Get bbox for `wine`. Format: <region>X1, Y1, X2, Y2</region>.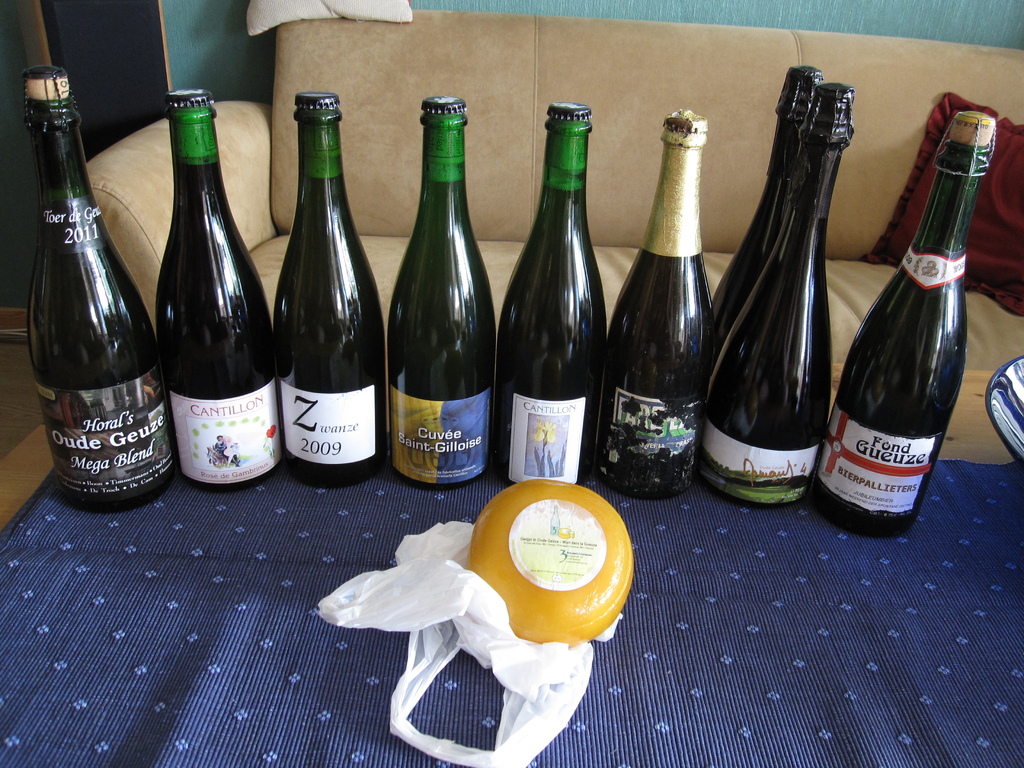
<region>155, 89, 279, 491</region>.
